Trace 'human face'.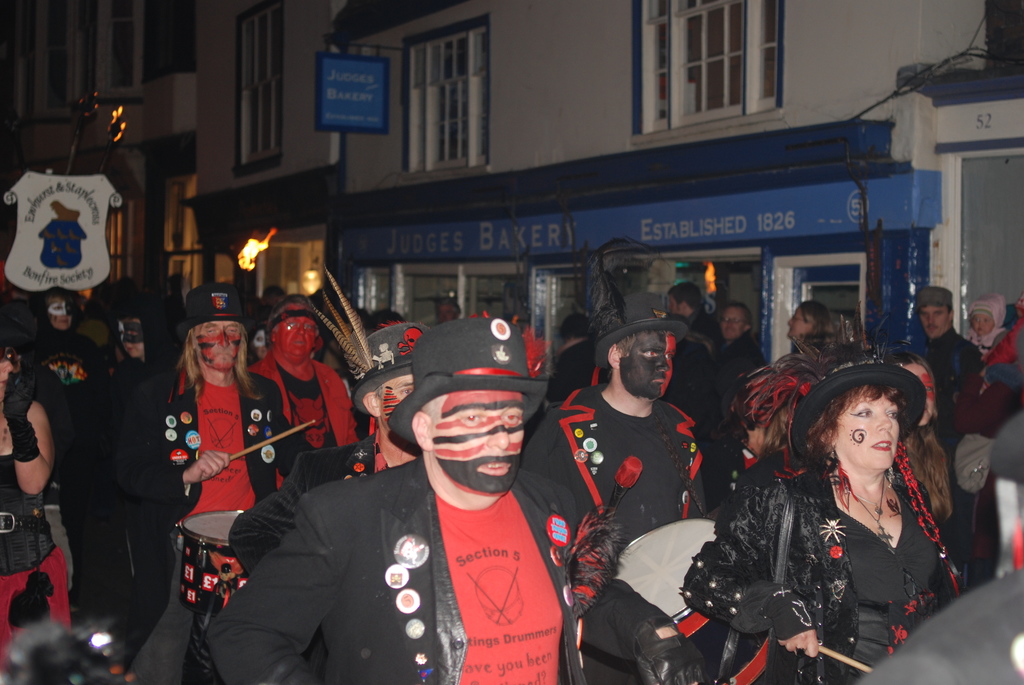
Traced to Rect(972, 311, 992, 335).
